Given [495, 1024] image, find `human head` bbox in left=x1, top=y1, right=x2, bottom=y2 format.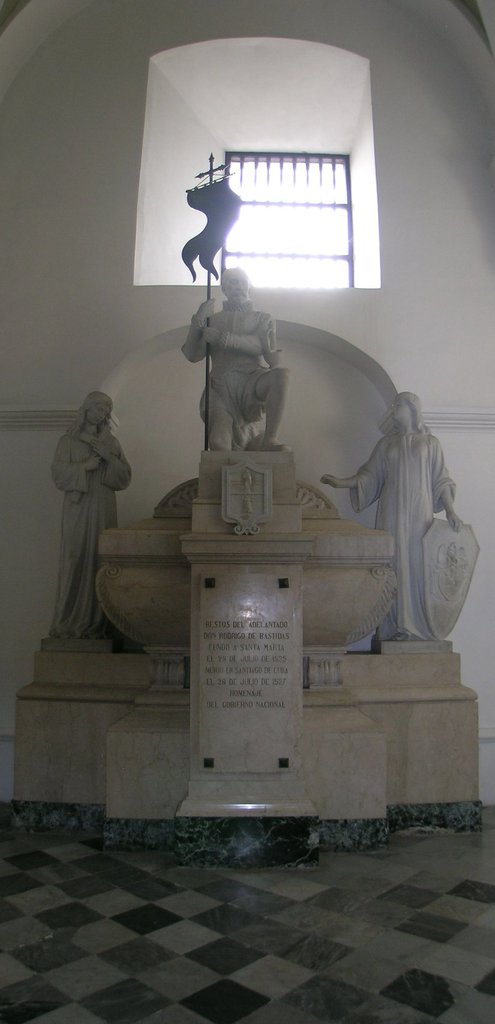
left=384, top=382, right=434, bottom=454.
